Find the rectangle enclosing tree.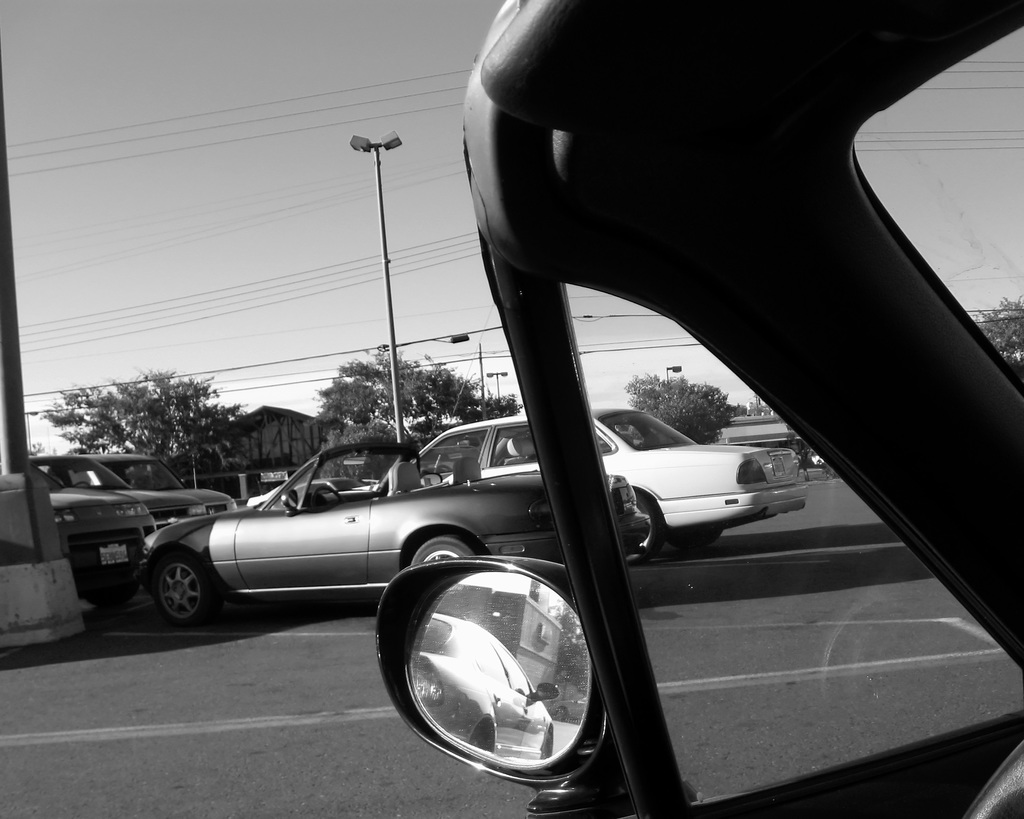
[42,360,272,477].
